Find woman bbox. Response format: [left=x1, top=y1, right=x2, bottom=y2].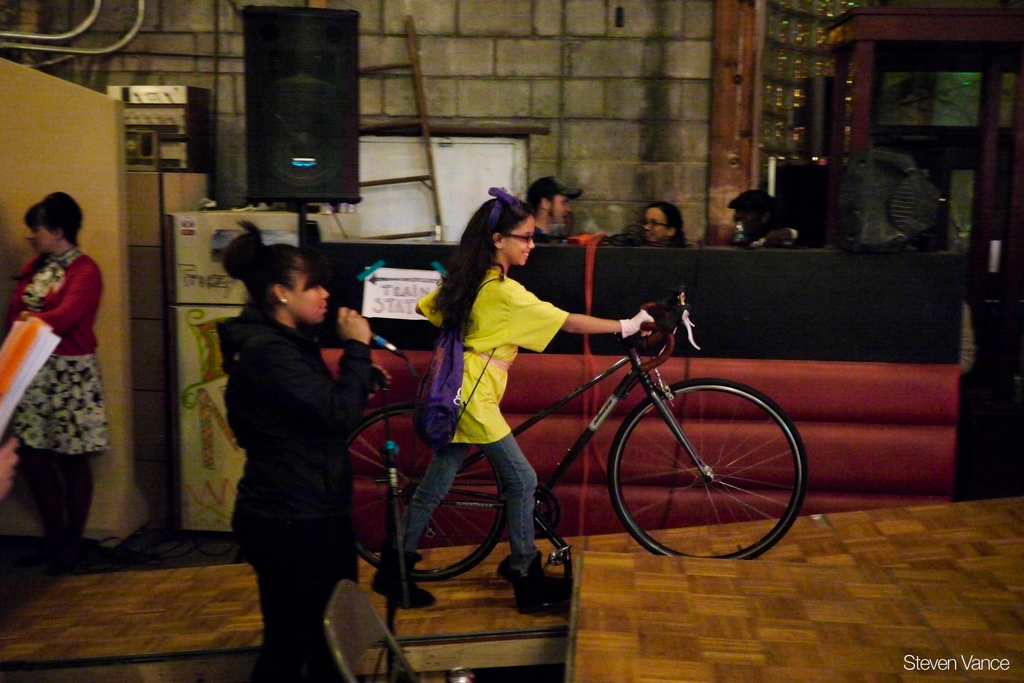
[left=630, top=201, right=685, bottom=247].
